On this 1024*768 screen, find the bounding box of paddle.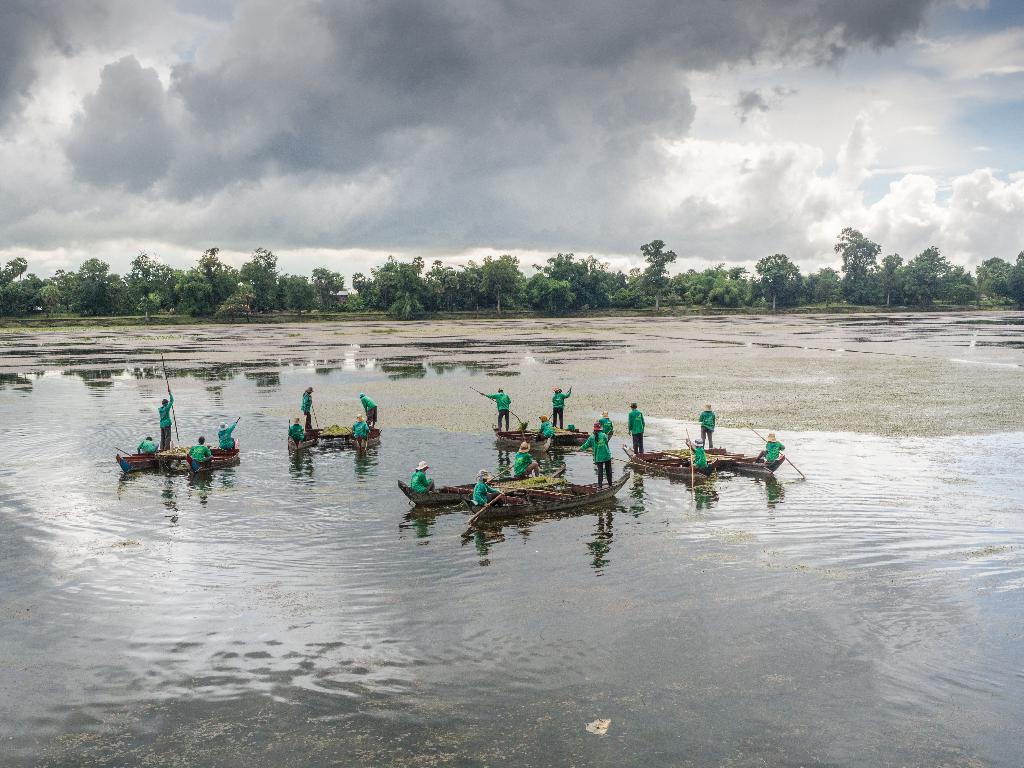
Bounding box: rect(490, 485, 579, 500).
